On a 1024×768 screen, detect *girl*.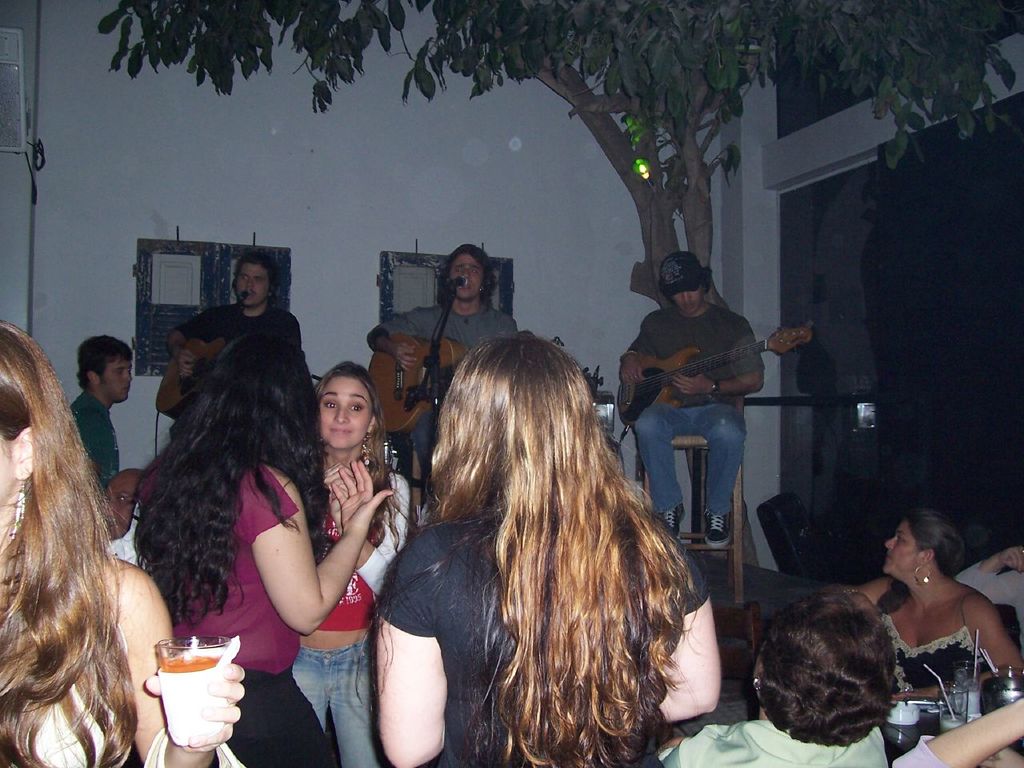
(290, 362, 406, 767).
